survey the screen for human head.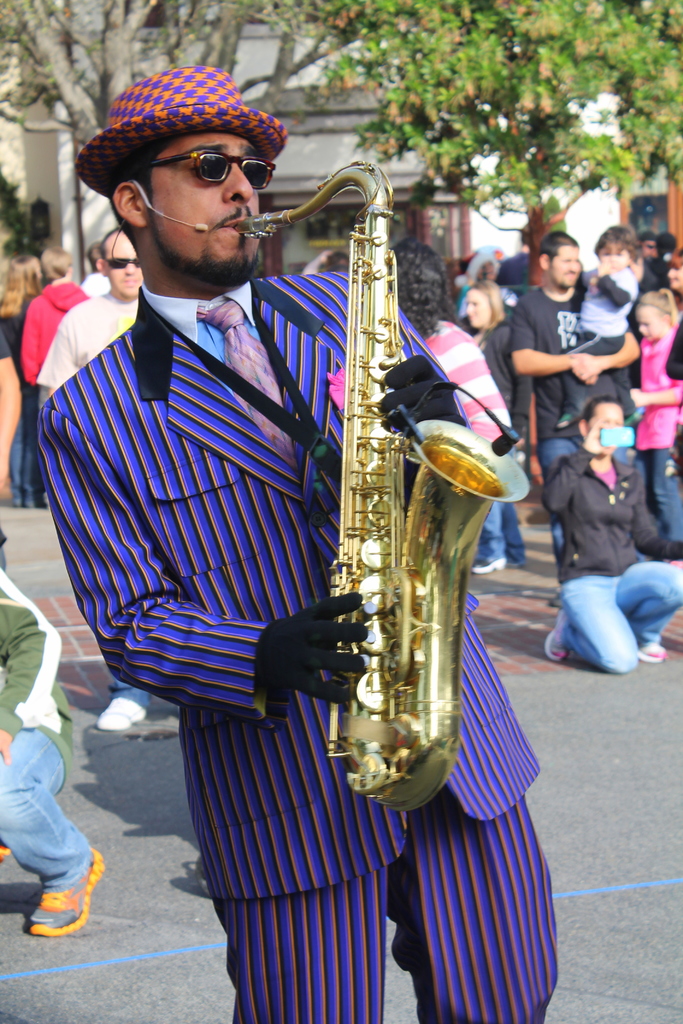
Survey found: x1=17, y1=253, x2=43, y2=293.
